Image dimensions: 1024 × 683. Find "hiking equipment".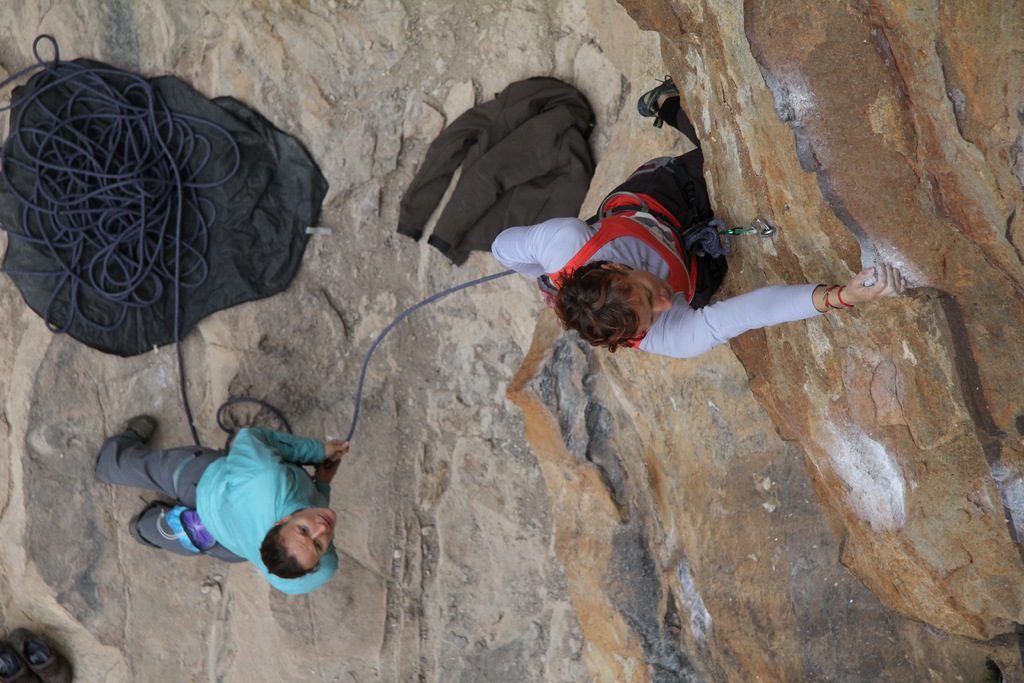
[332,195,740,449].
